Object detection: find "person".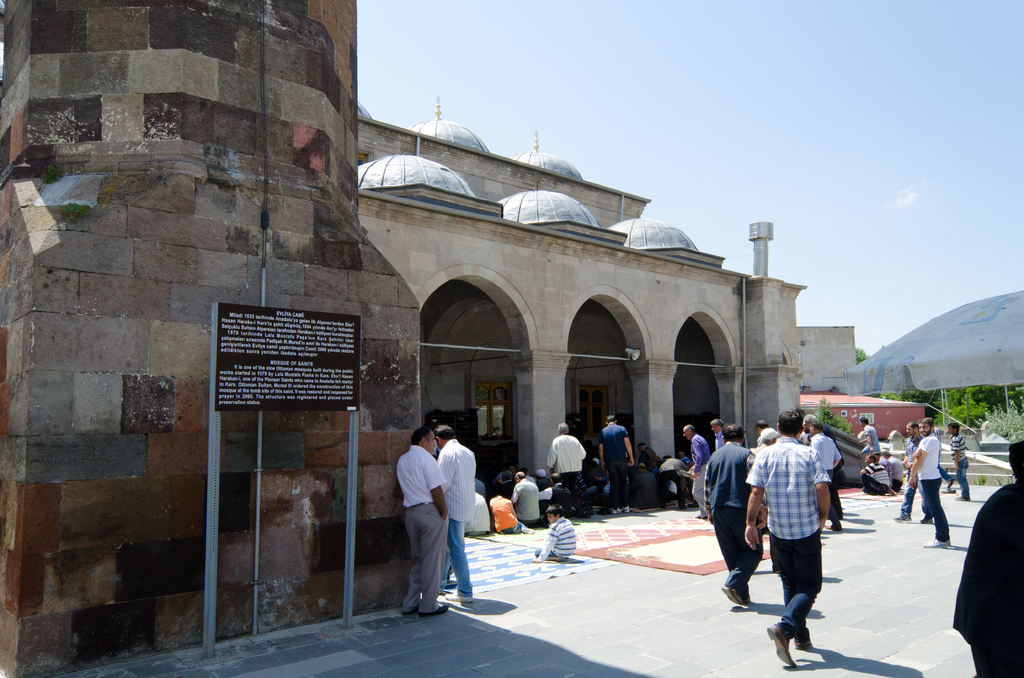
select_region(599, 415, 633, 515).
